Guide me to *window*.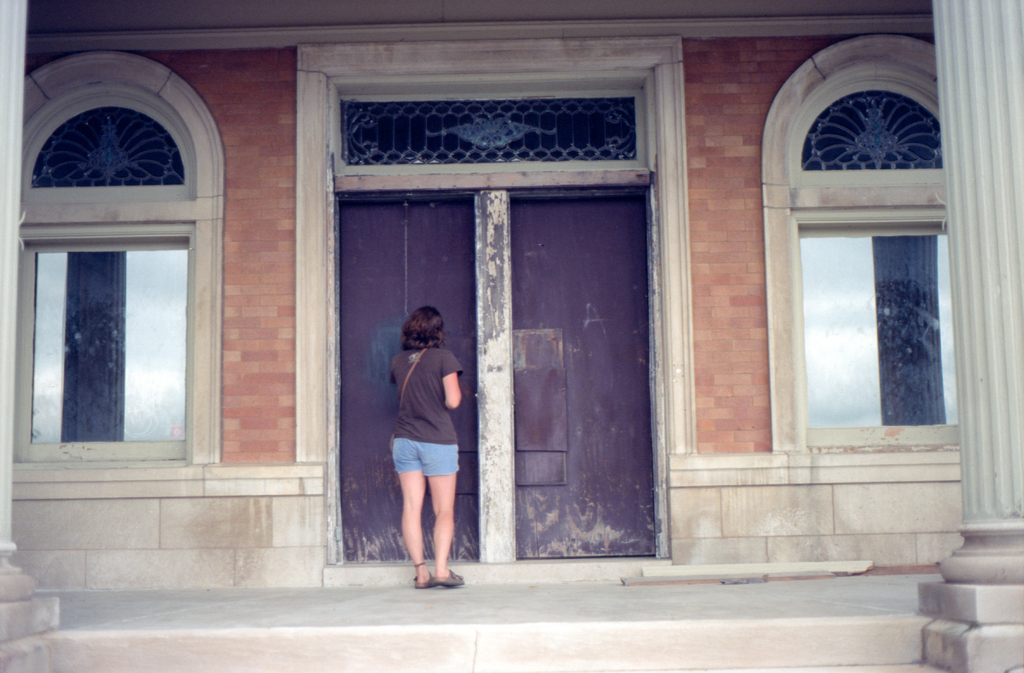
Guidance: rect(780, 142, 959, 468).
